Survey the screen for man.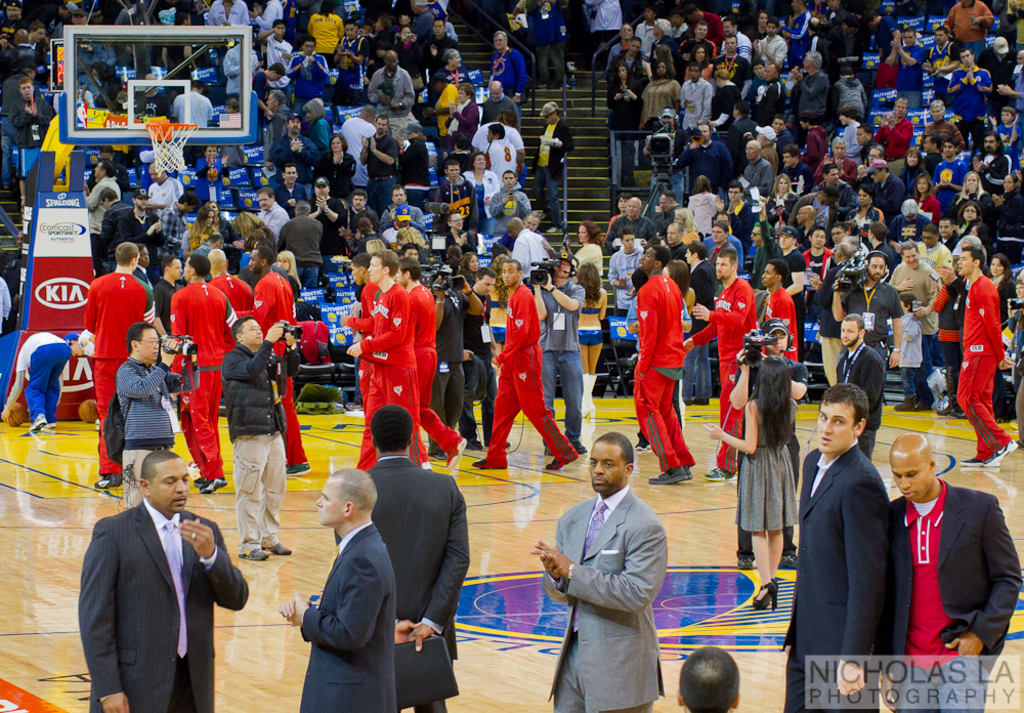
Survey found: pyautogui.locateOnScreen(943, 44, 989, 145).
